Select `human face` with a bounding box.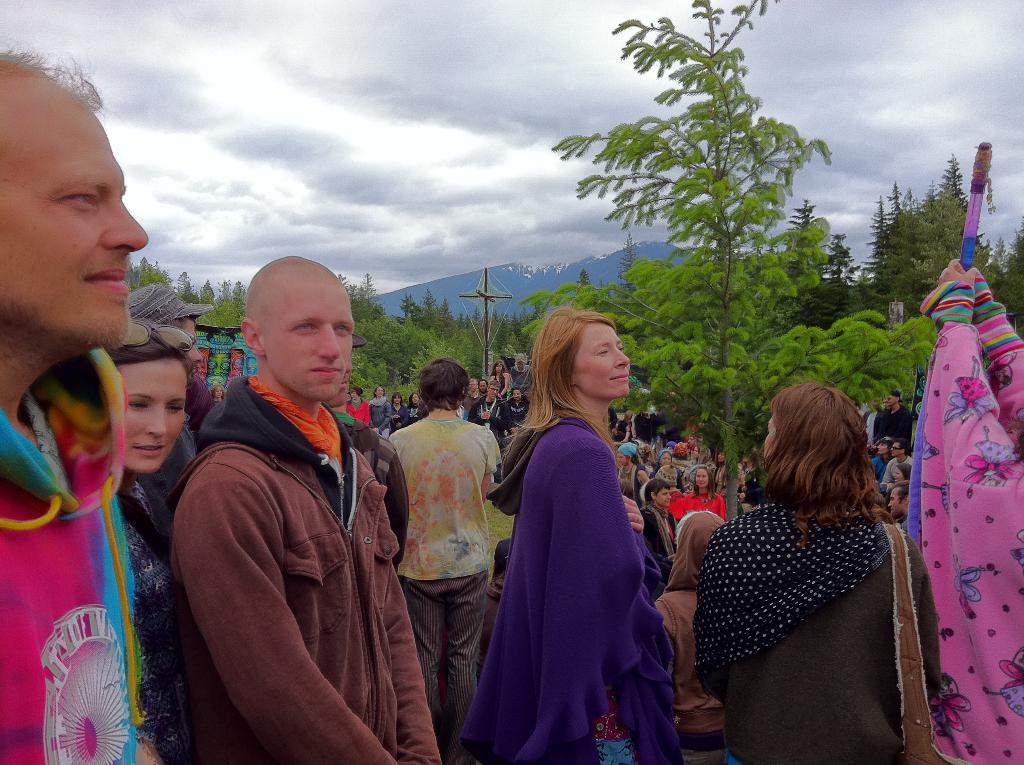
l=0, t=74, r=151, b=343.
